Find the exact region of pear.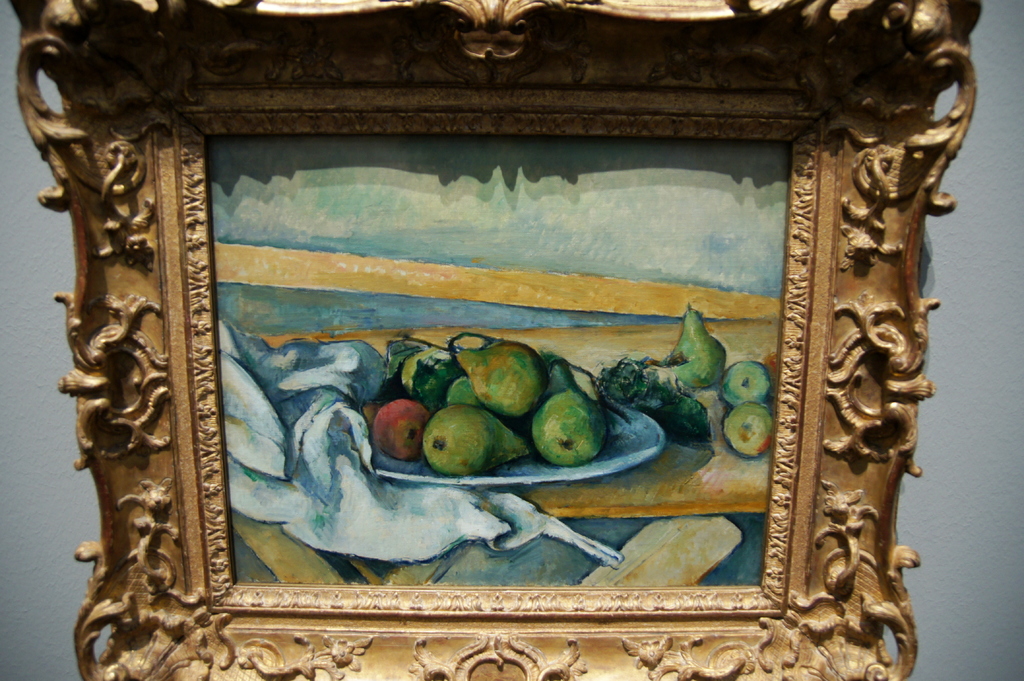
Exact region: box=[425, 401, 534, 476].
